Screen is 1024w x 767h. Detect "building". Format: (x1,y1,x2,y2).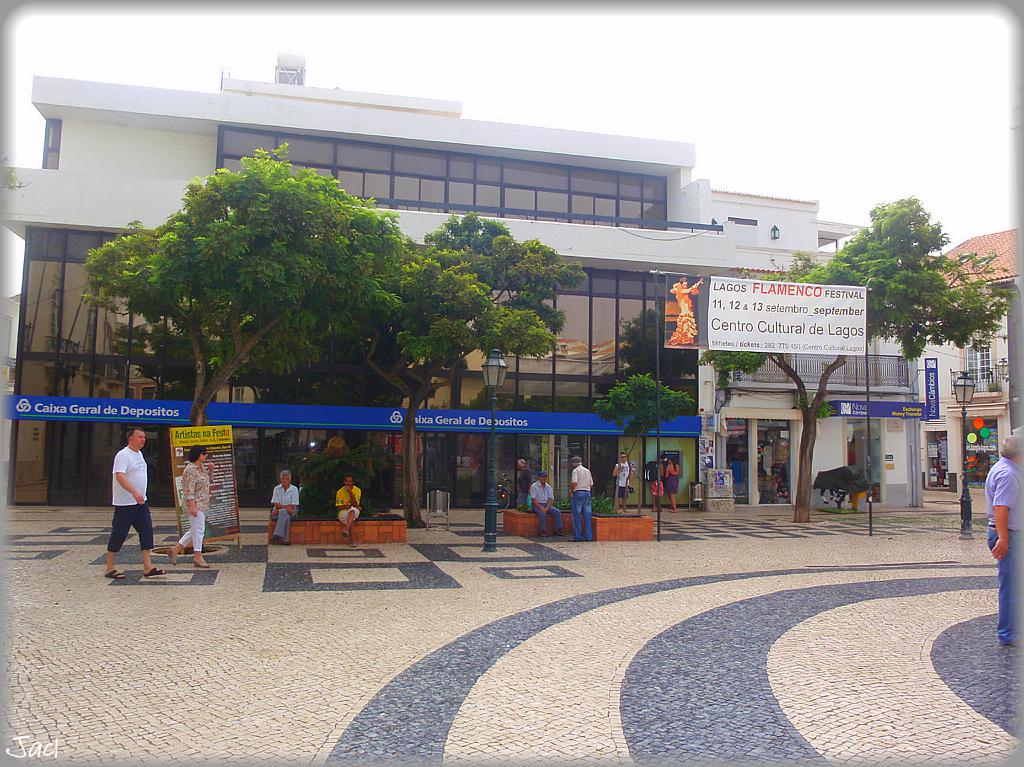
(921,227,1021,483).
